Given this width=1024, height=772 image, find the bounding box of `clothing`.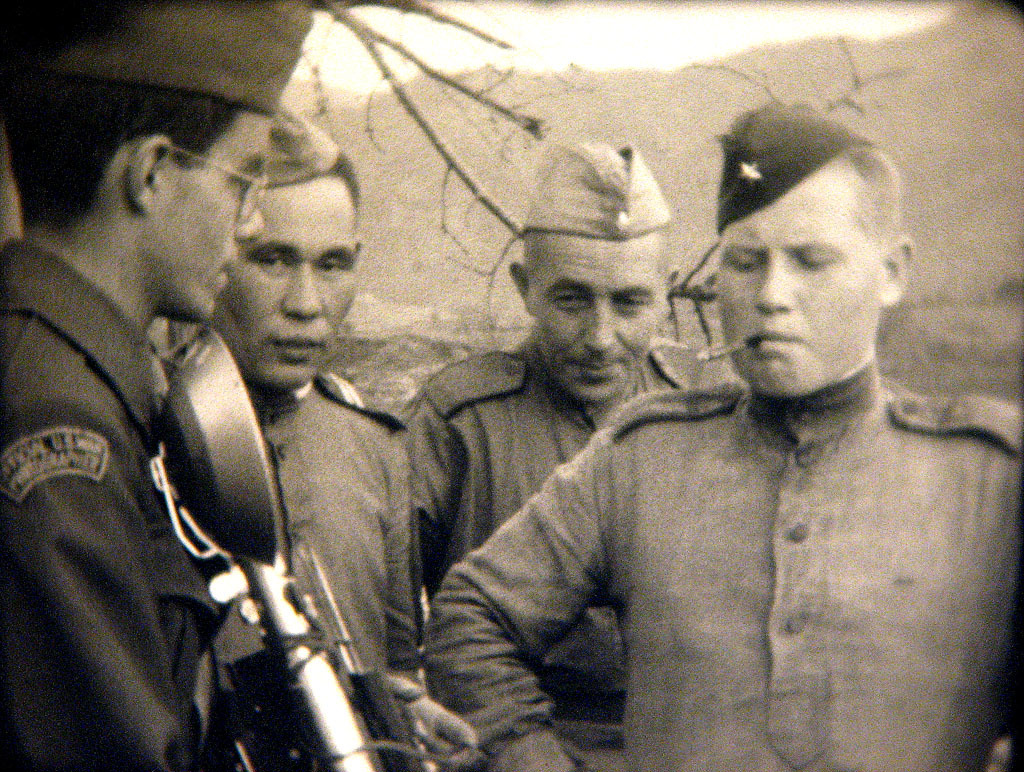
bbox=[398, 337, 736, 771].
